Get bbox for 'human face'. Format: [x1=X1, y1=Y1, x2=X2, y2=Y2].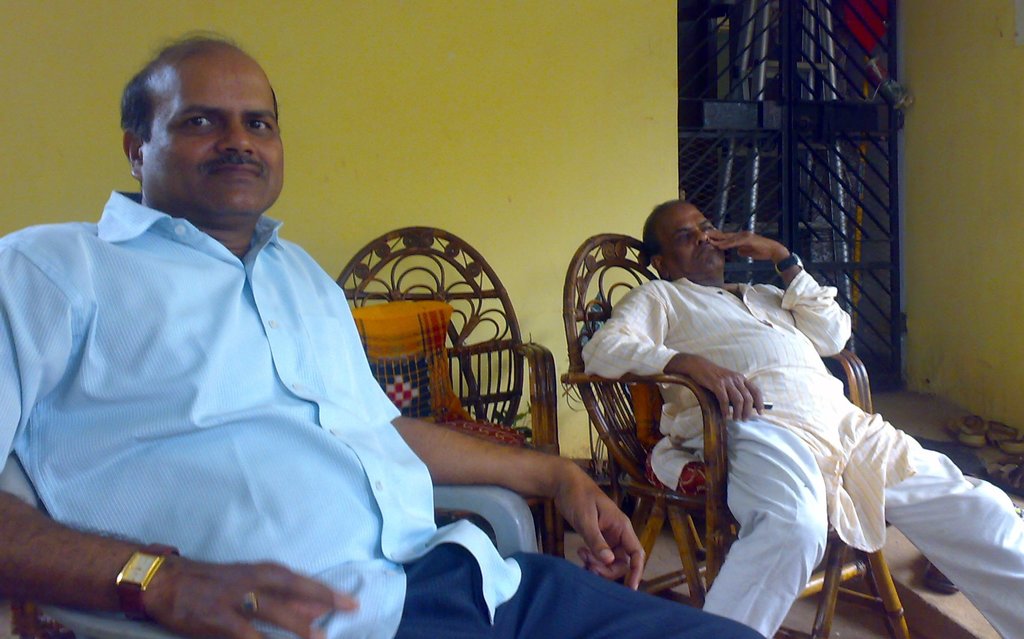
[x1=657, y1=203, x2=726, y2=271].
